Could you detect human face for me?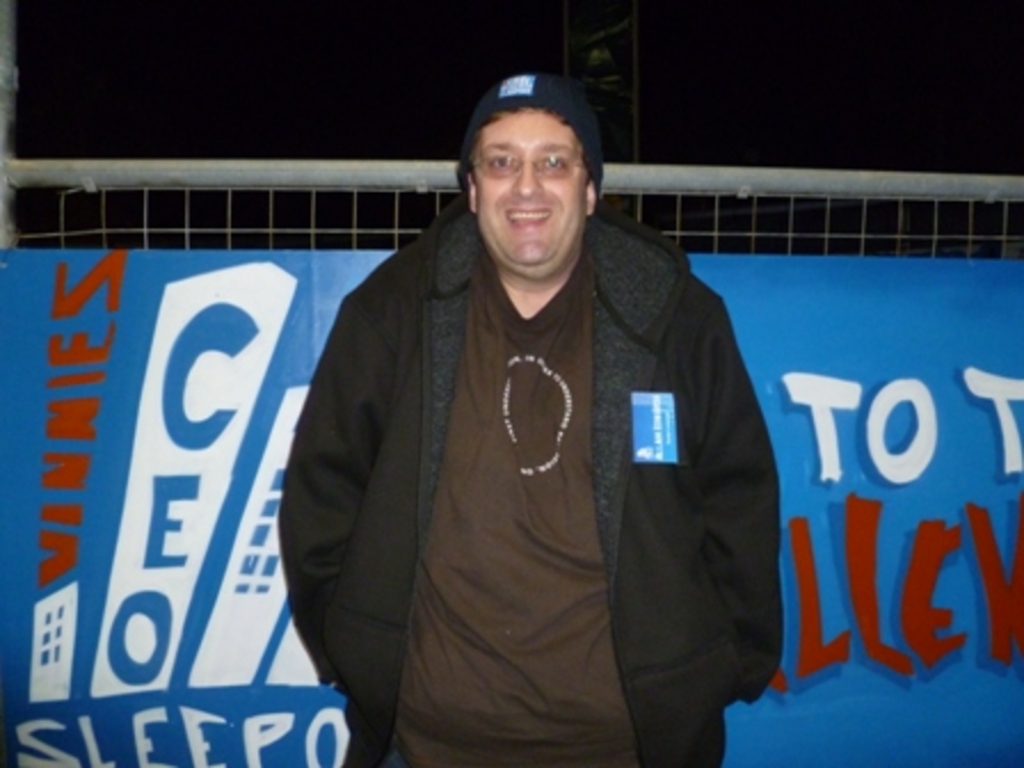
Detection result: (x1=471, y1=107, x2=590, y2=258).
